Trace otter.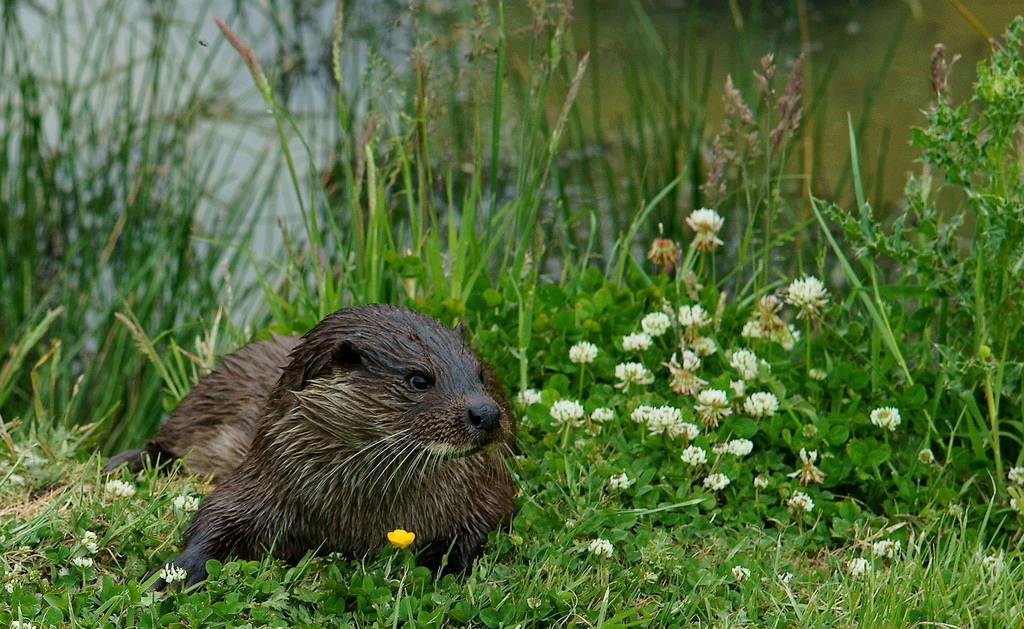
Traced to rect(130, 299, 507, 599).
